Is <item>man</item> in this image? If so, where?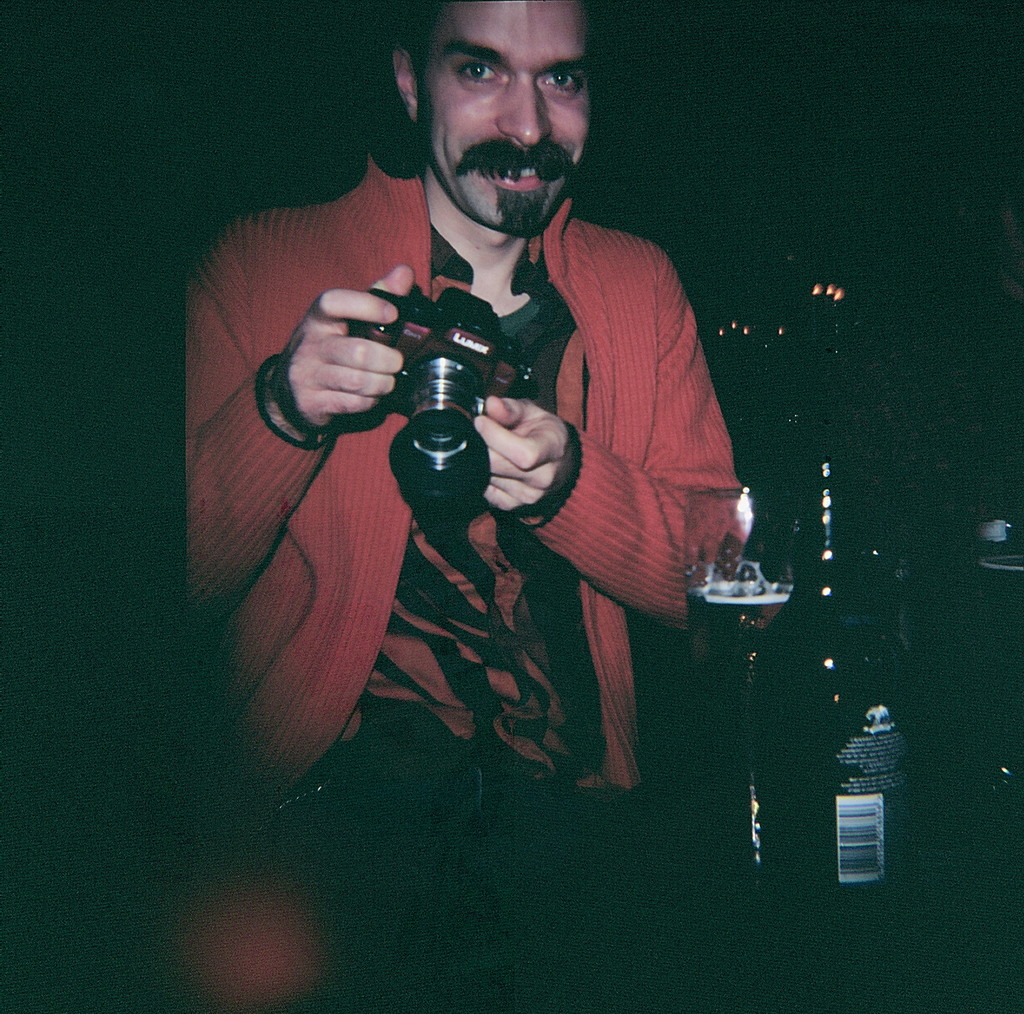
Yes, at [x1=216, y1=30, x2=770, y2=770].
